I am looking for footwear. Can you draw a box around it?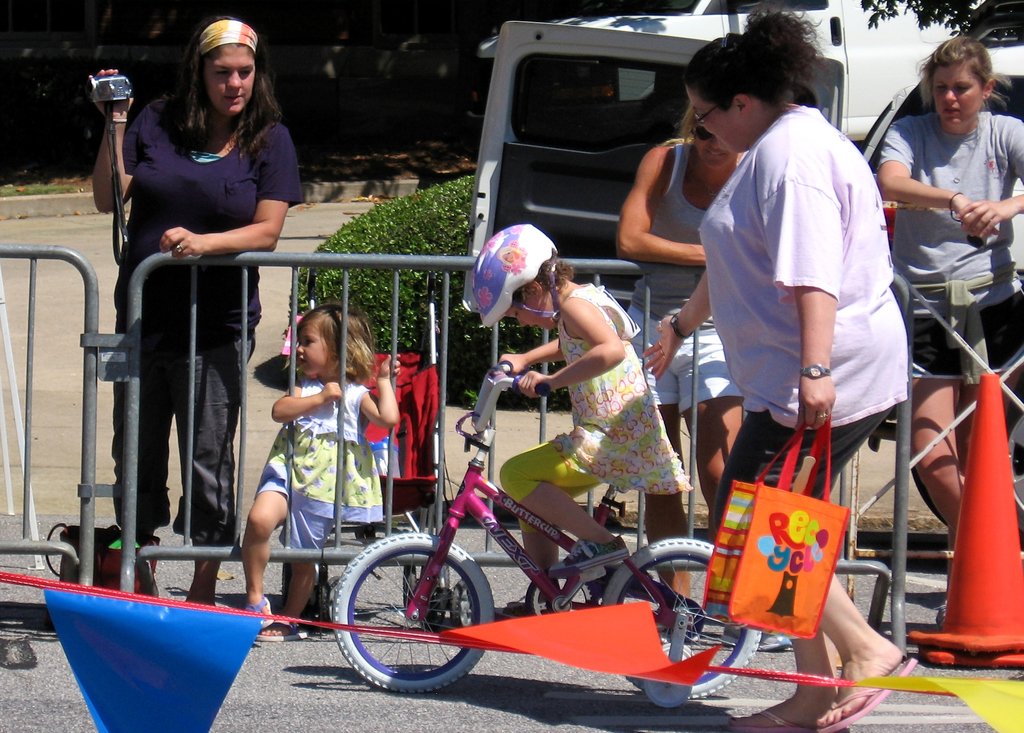
Sure, the bounding box is x1=248, y1=592, x2=278, y2=624.
